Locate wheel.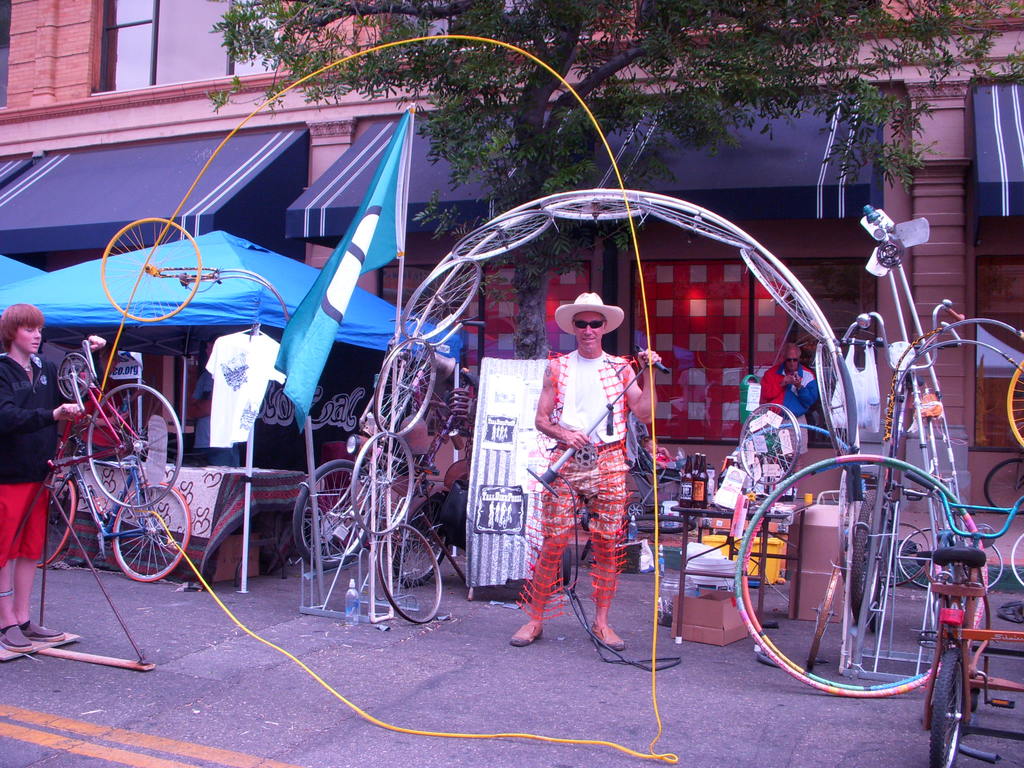
Bounding box: x1=814 y1=341 x2=854 y2=457.
